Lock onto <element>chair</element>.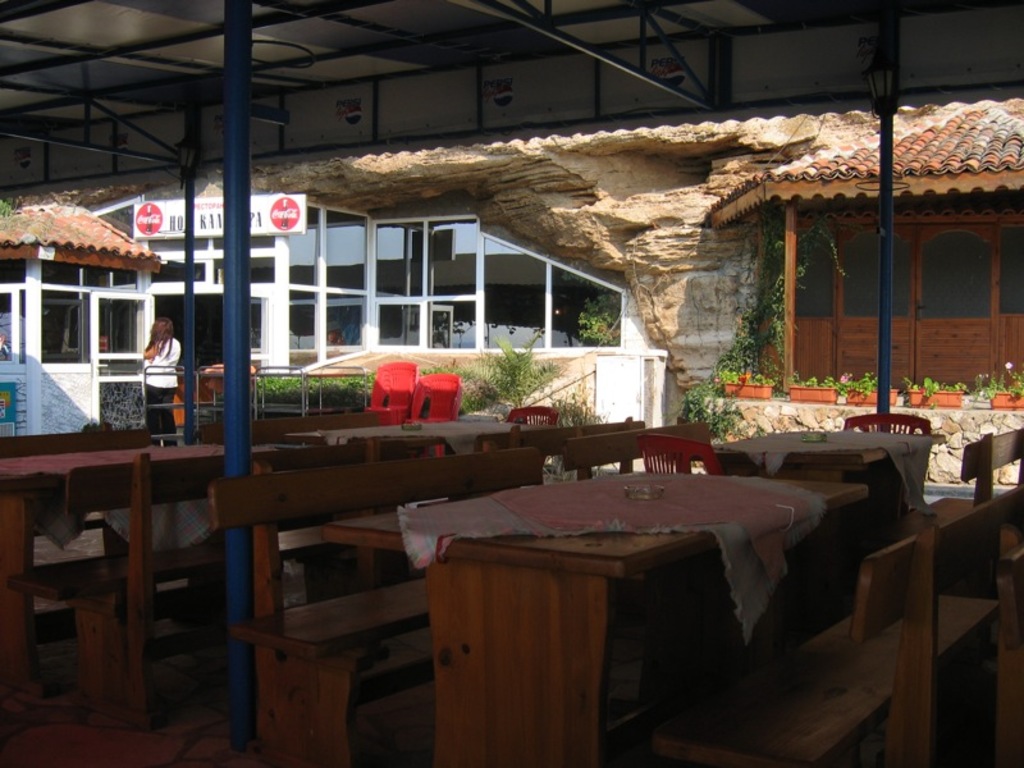
Locked: x1=838, y1=416, x2=933, y2=438.
